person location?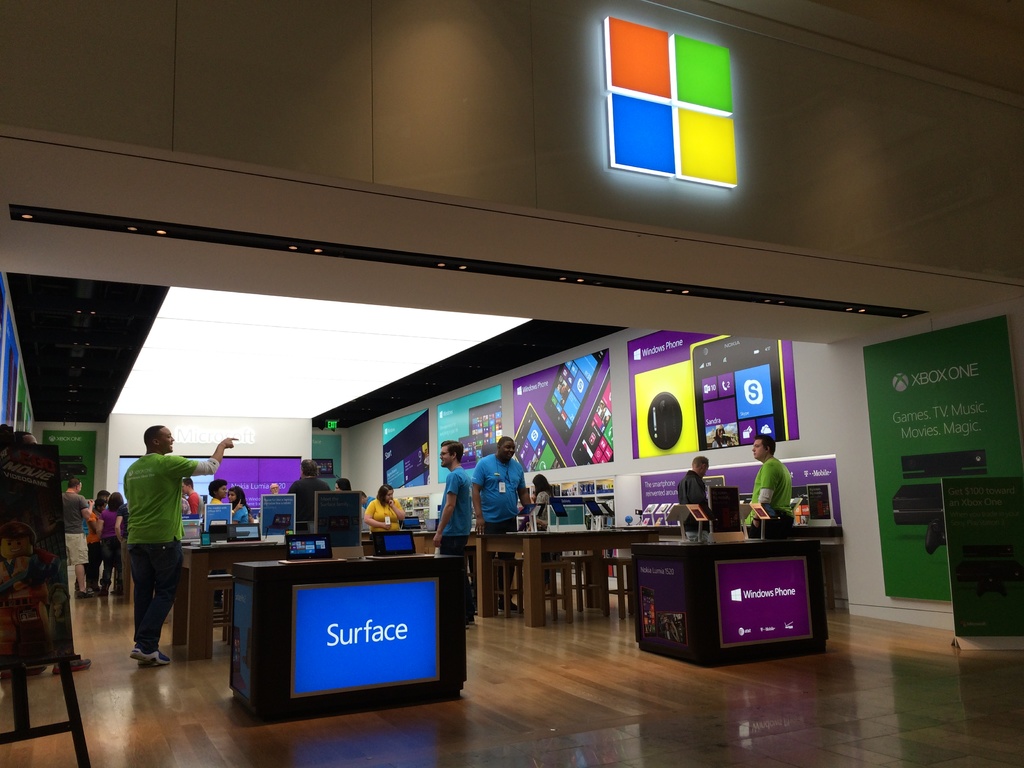
433:440:468:632
